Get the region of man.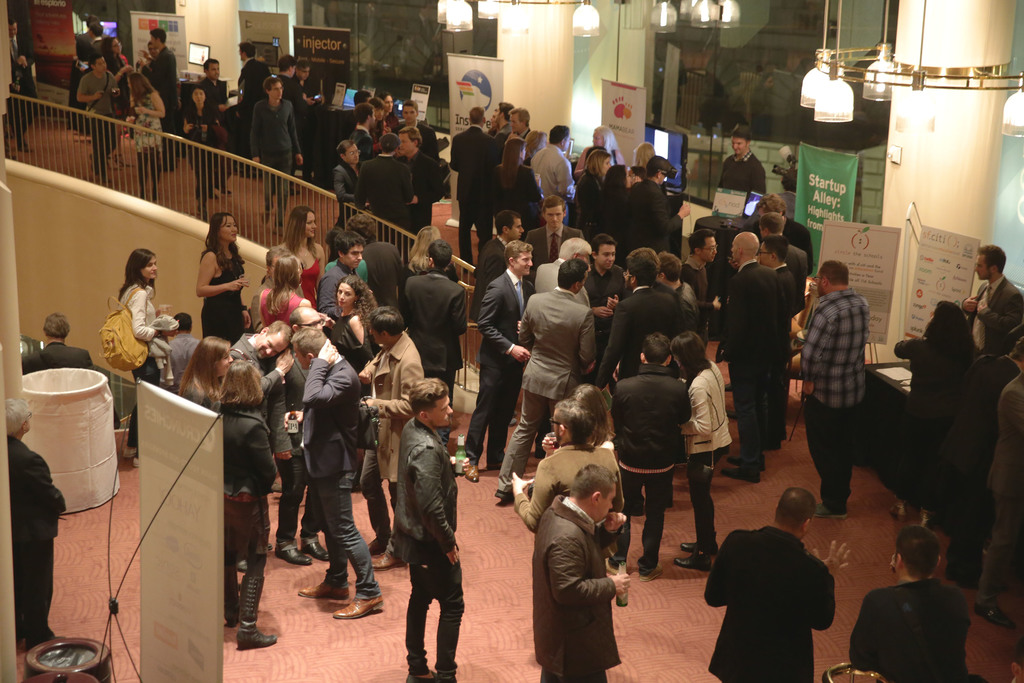
{"left": 502, "top": 103, "right": 538, "bottom": 191}.
